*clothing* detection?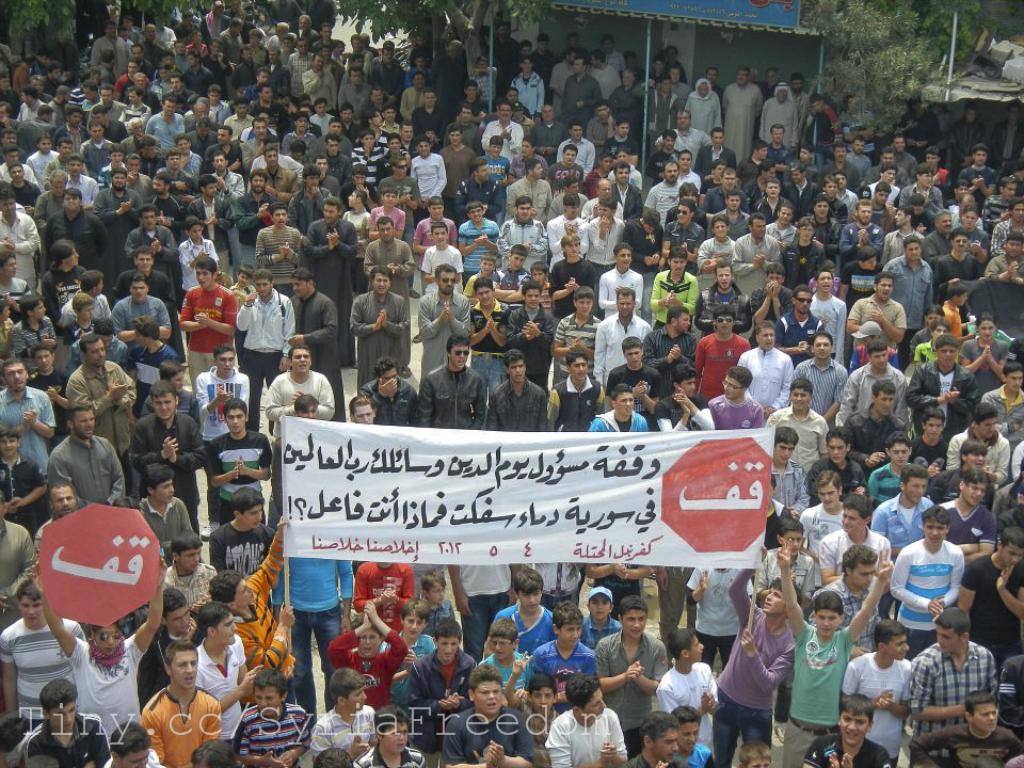
740,345,795,410
